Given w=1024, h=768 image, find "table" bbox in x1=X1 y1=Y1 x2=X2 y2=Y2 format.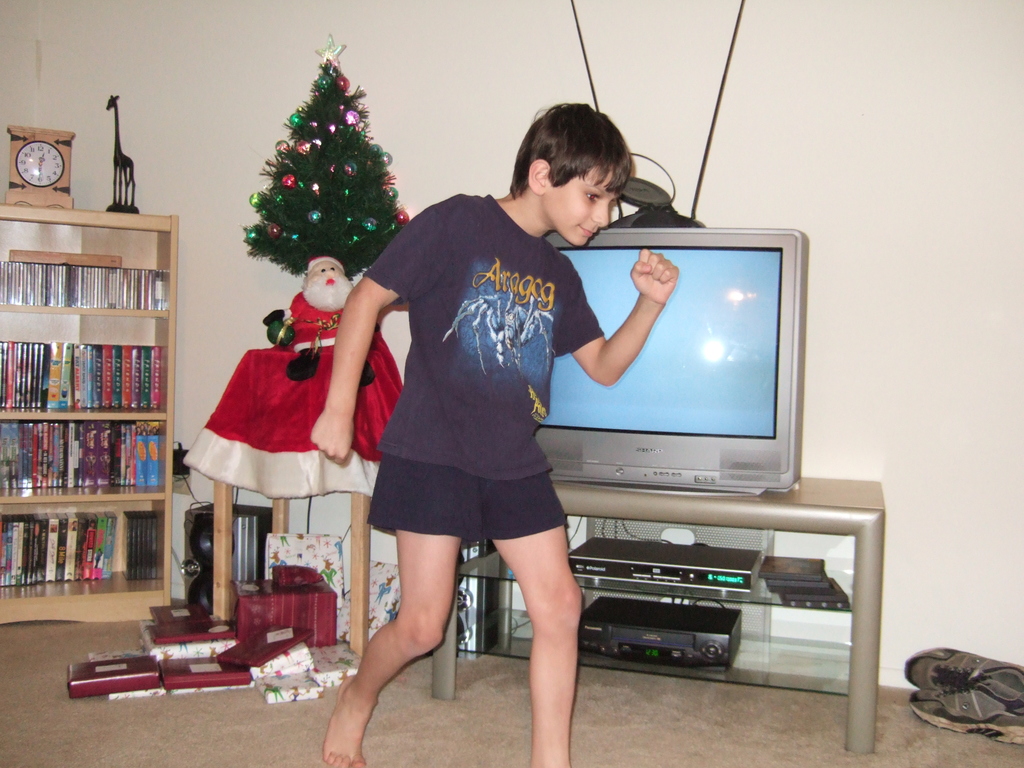
x1=430 y1=472 x2=885 y2=752.
